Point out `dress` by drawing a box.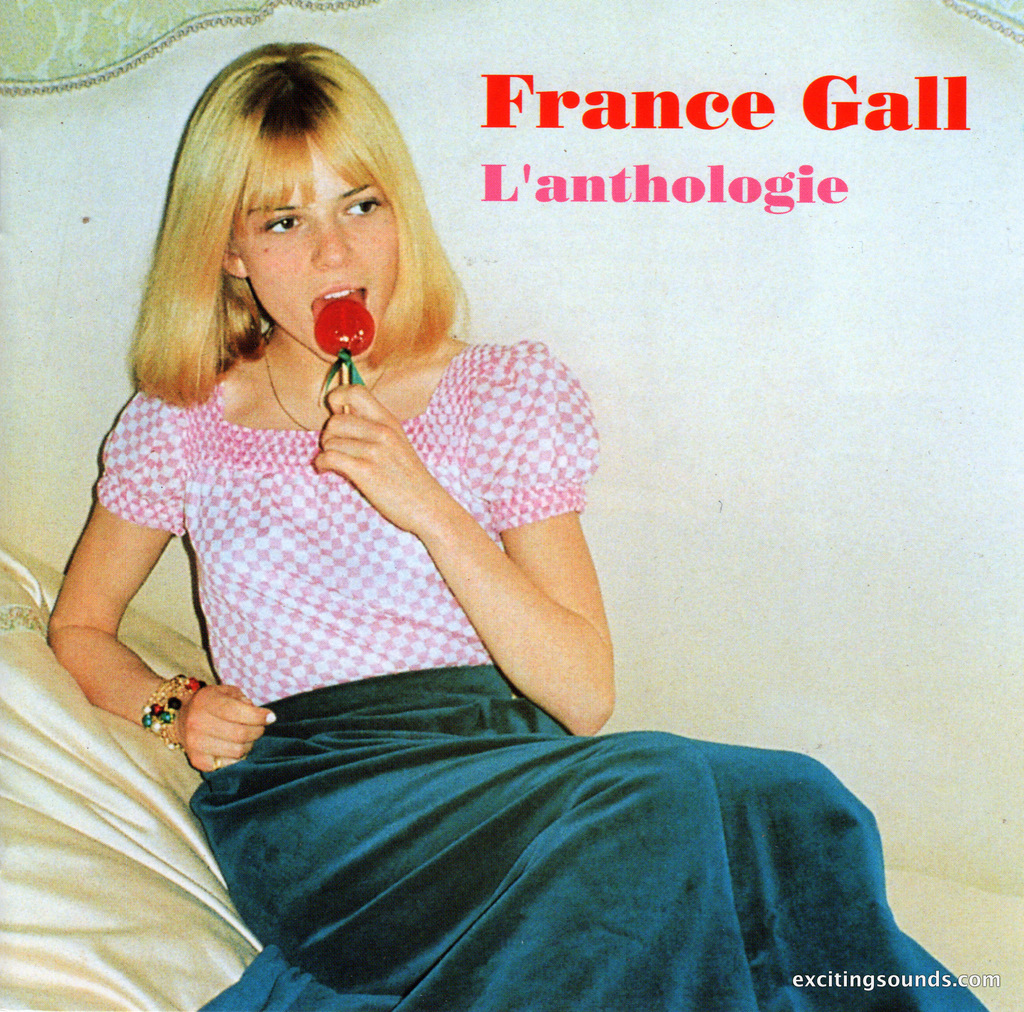
[left=98, top=335, right=910, bottom=1011].
